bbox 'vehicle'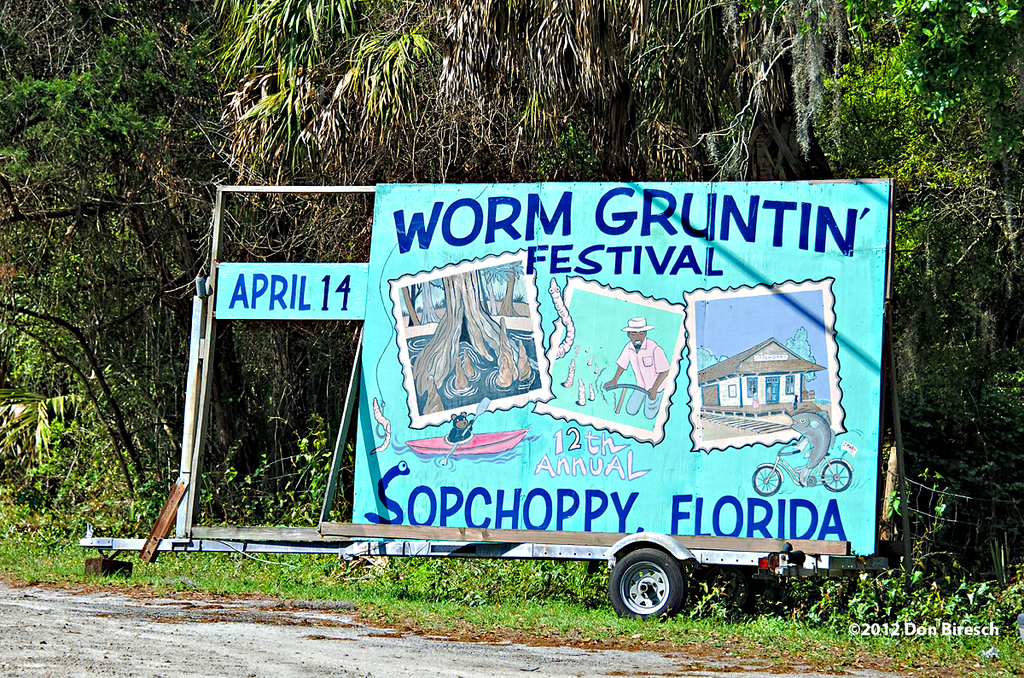
select_region(80, 171, 905, 627)
